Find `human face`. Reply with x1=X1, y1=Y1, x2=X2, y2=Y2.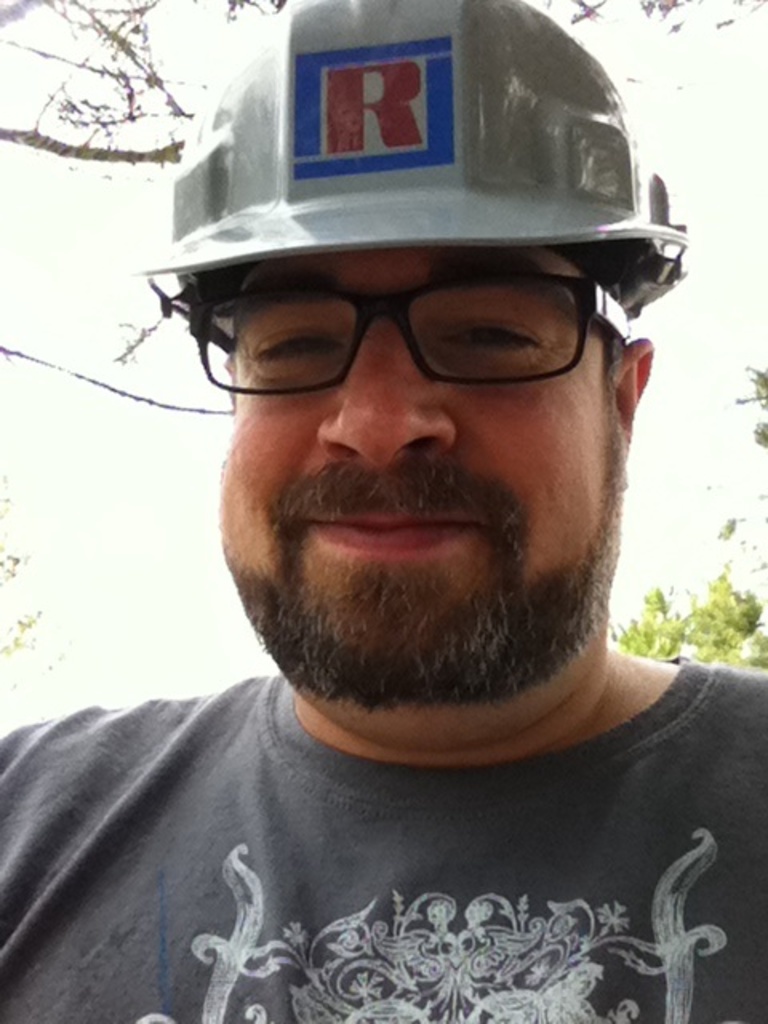
x1=218, y1=262, x2=613, y2=699.
